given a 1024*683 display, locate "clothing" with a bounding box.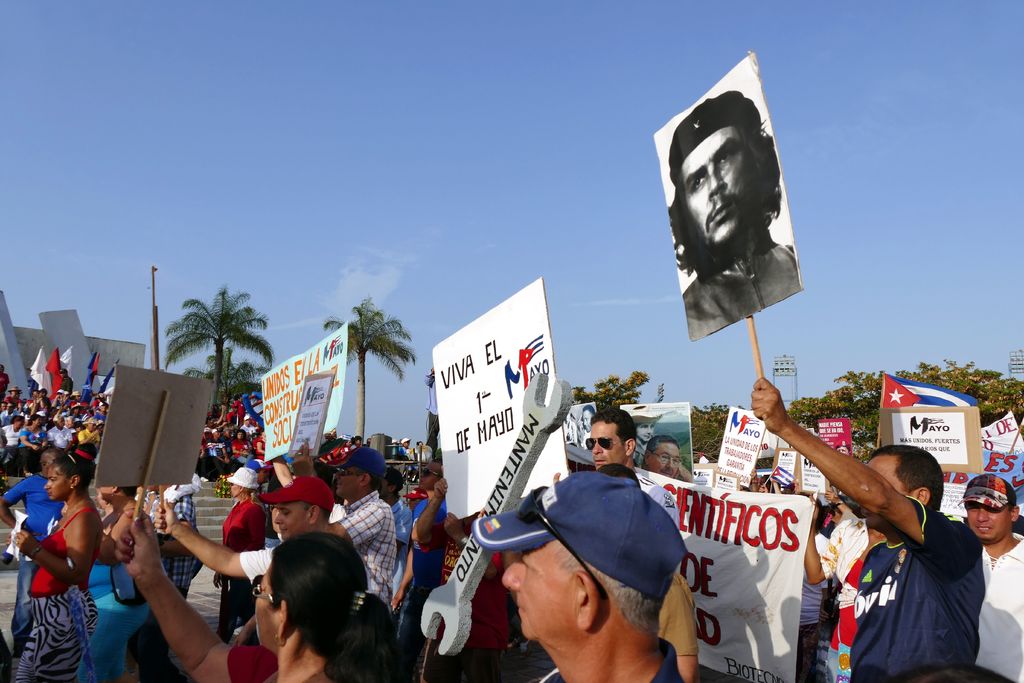
Located: bbox=(80, 559, 147, 682).
